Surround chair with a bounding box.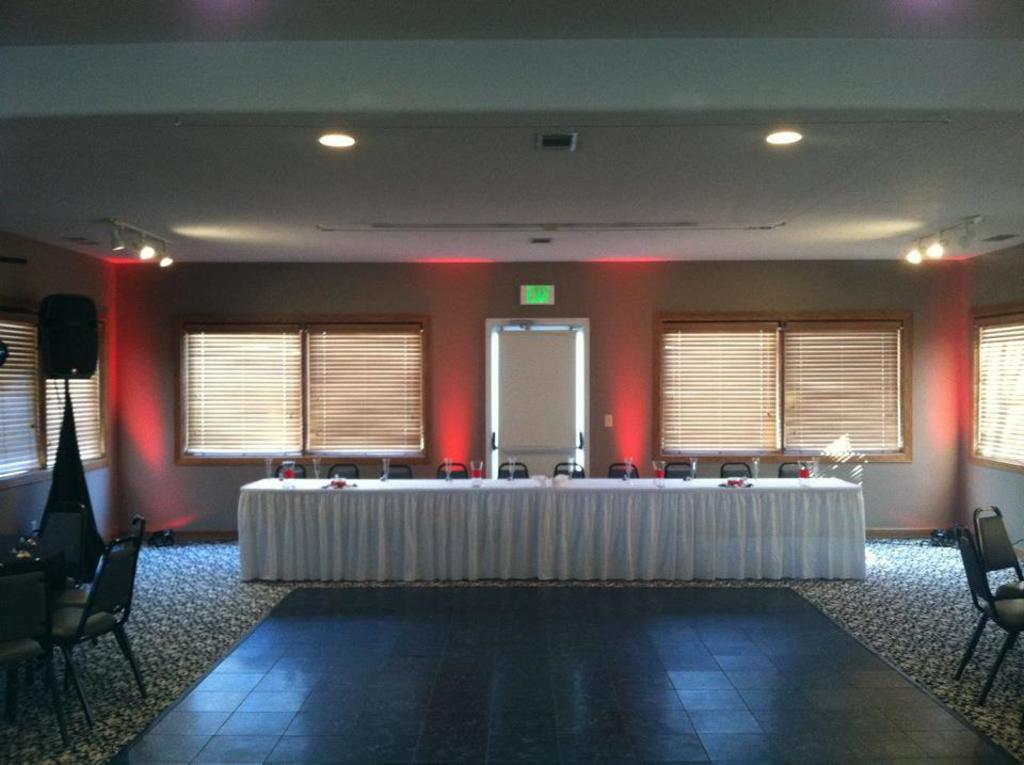
select_region(275, 462, 309, 477).
